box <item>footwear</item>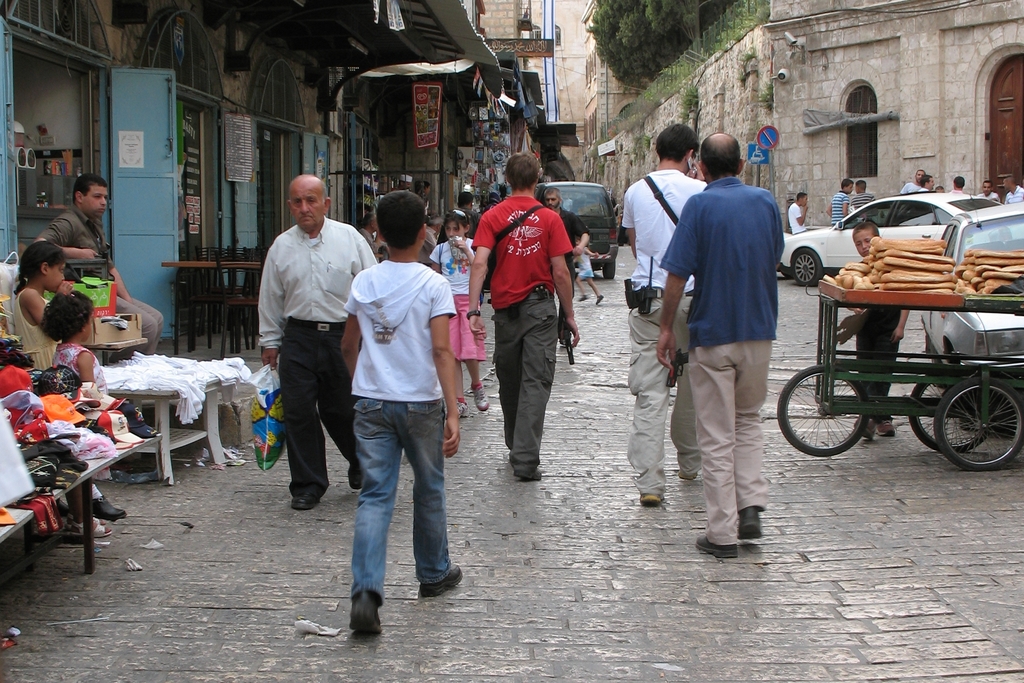
(420, 566, 481, 593)
